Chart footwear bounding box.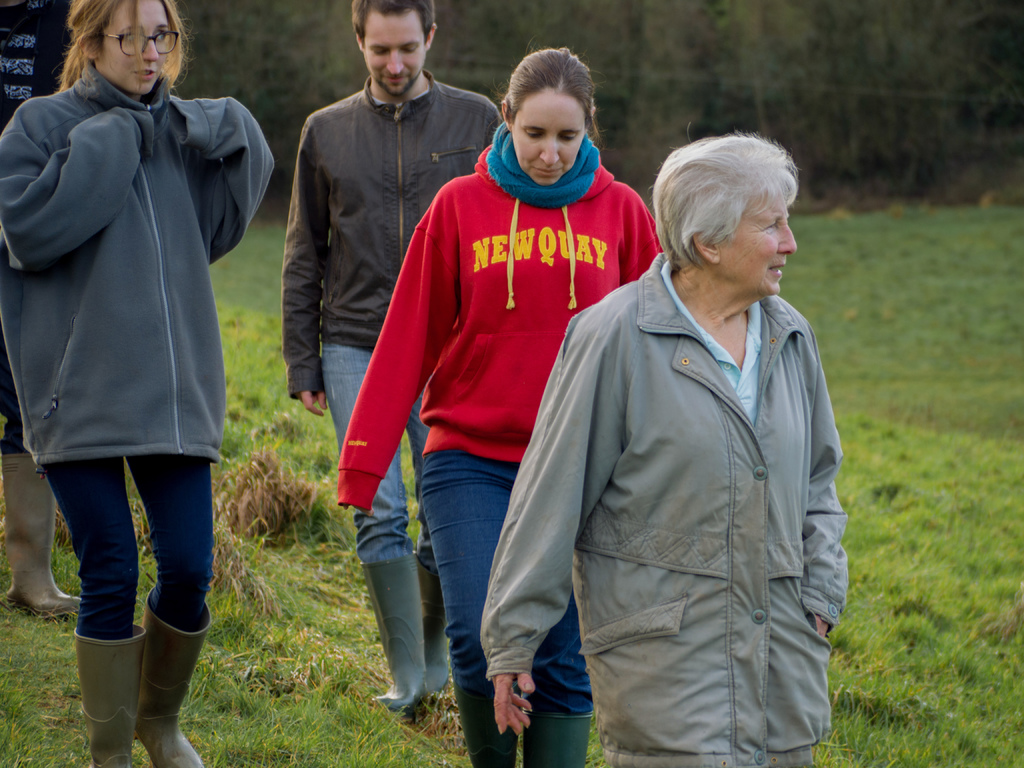
Charted: select_region(82, 620, 146, 767).
